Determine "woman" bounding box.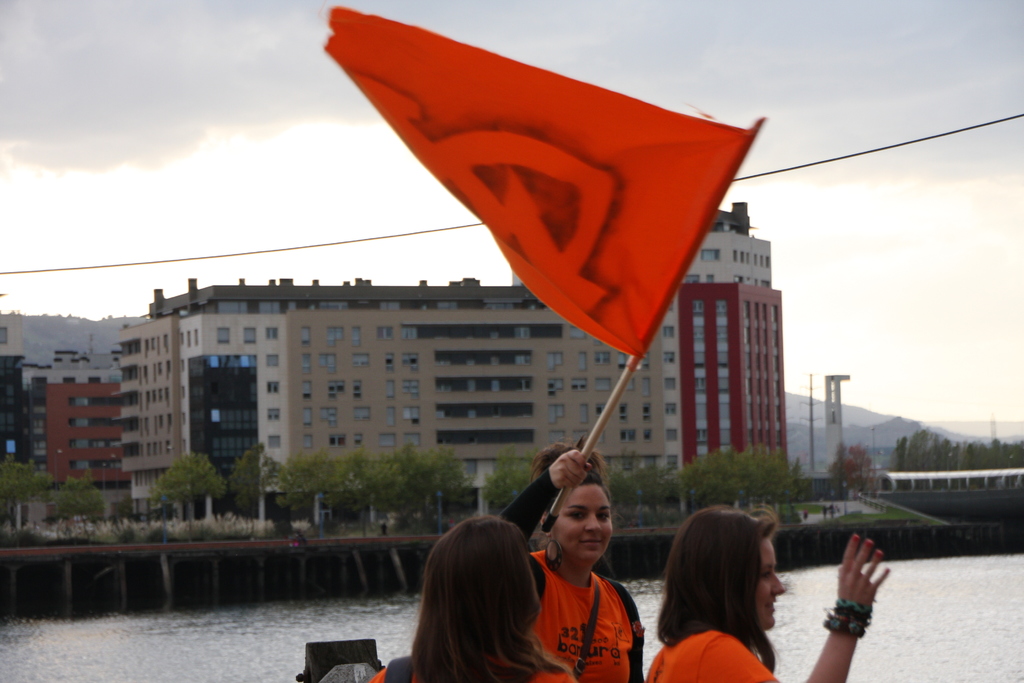
Determined: Rect(367, 513, 576, 682).
